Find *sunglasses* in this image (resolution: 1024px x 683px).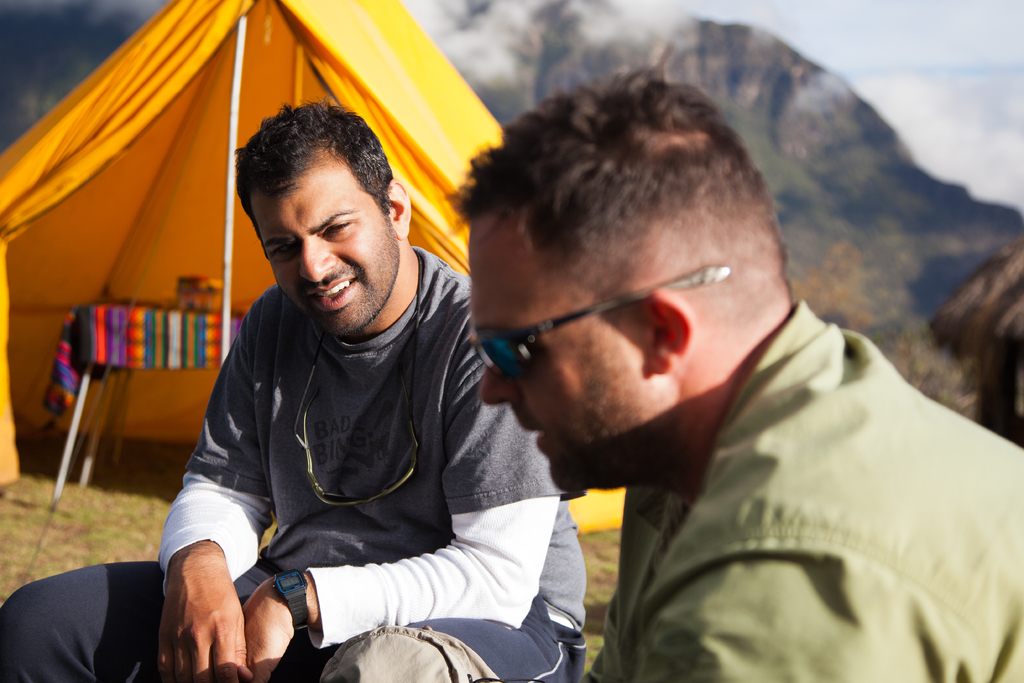
[474,265,732,383].
